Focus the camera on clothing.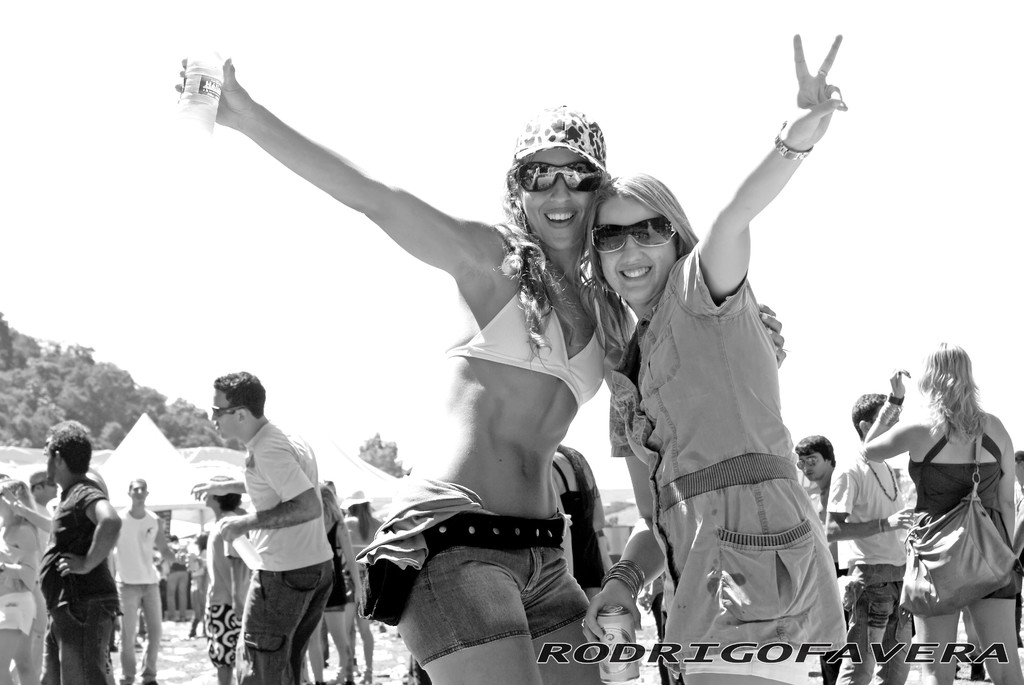
Focus region: {"x1": 205, "y1": 512, "x2": 250, "y2": 668}.
